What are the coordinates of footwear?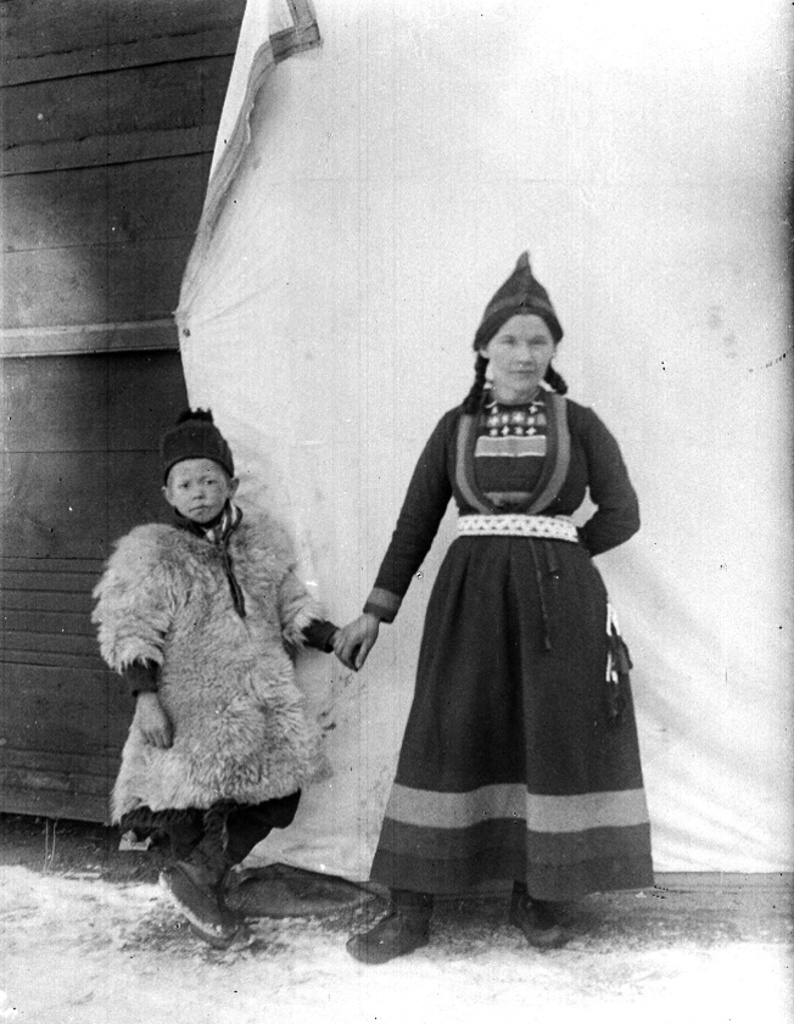
504/895/561/946.
